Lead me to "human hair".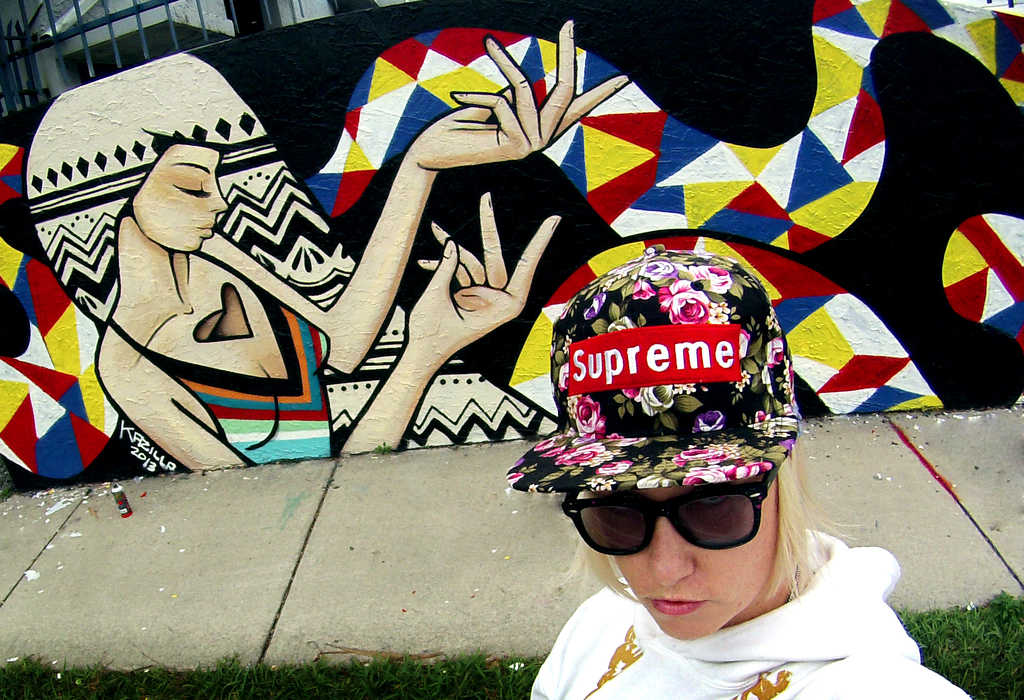
Lead to l=550, t=447, r=867, b=608.
